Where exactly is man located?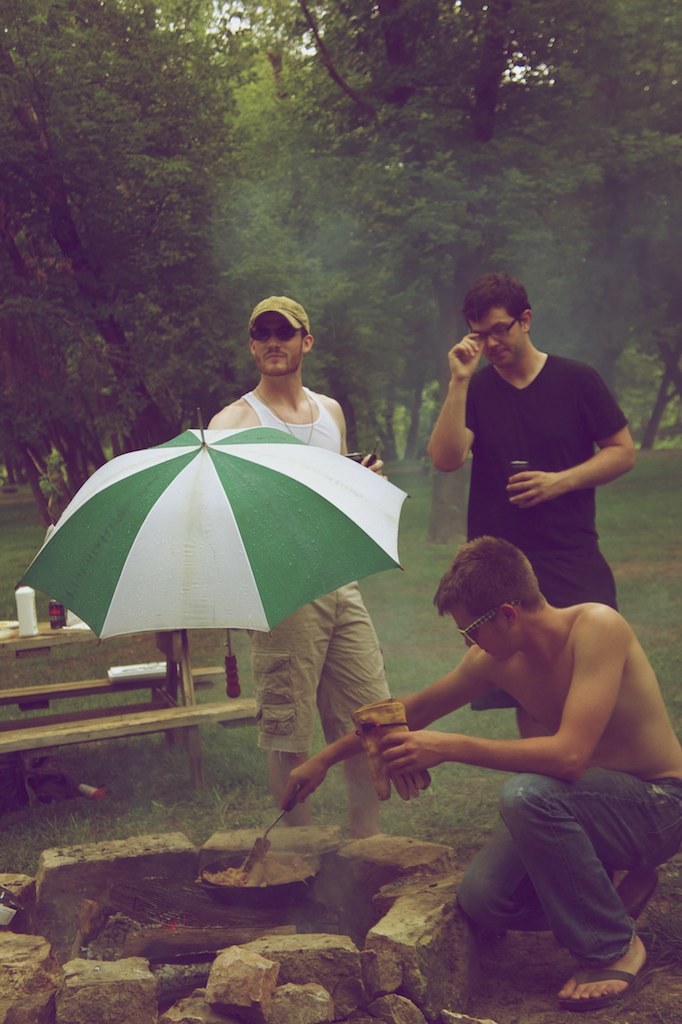
Its bounding box is bbox=(418, 279, 645, 665).
